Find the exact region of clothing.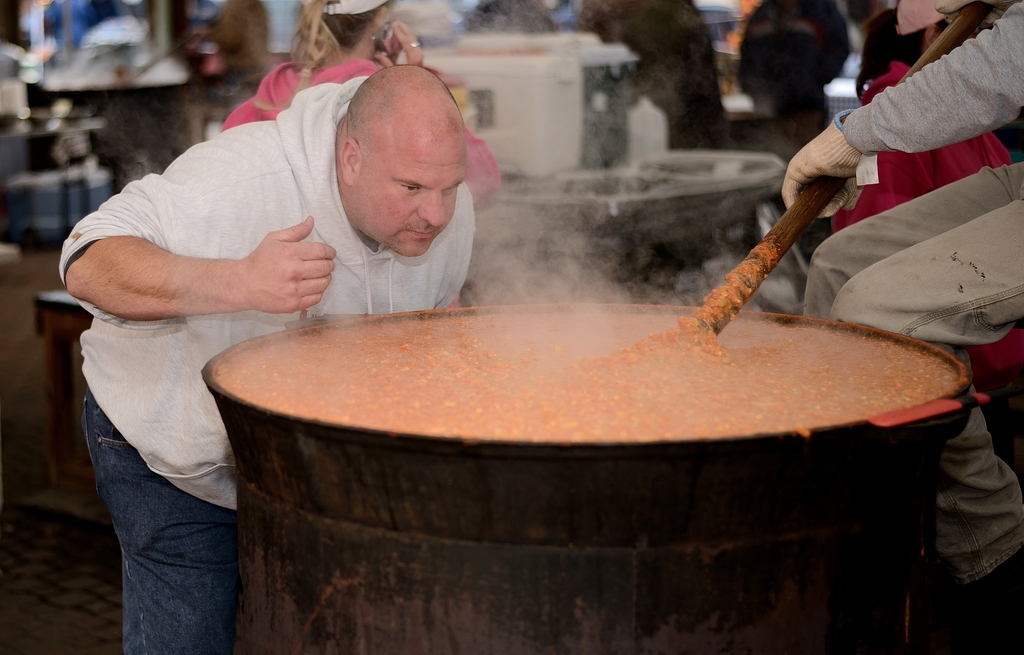
Exact region: {"left": 777, "top": 1, "right": 1023, "bottom": 573}.
